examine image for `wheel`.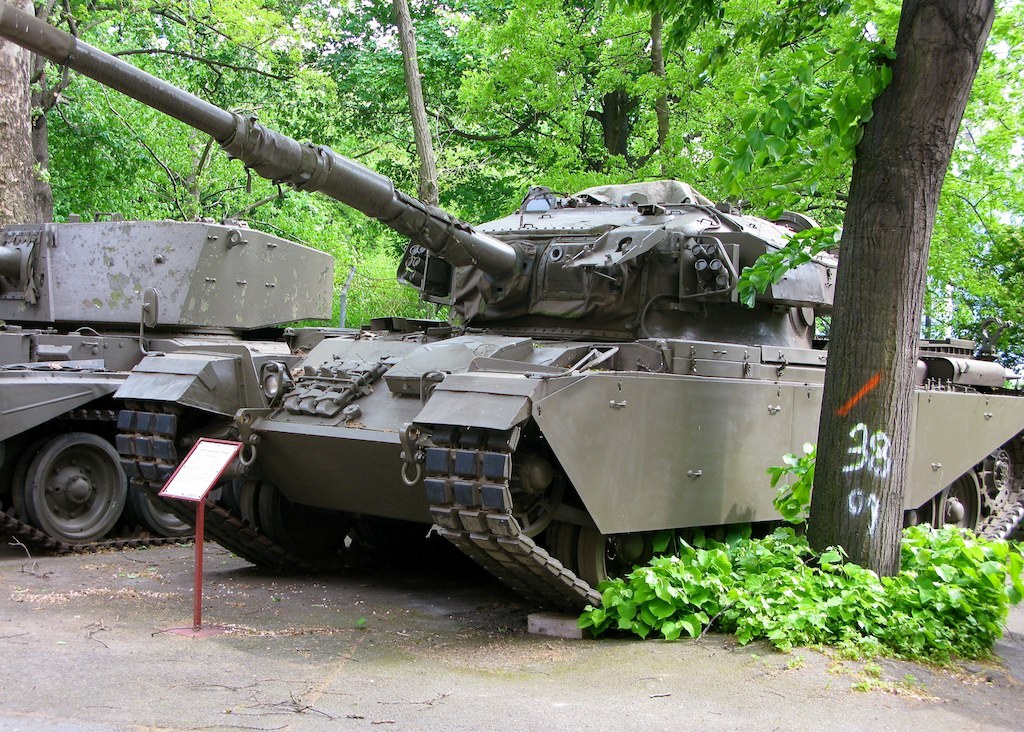
Examination result: <bbox>556, 522, 577, 569</bbox>.
